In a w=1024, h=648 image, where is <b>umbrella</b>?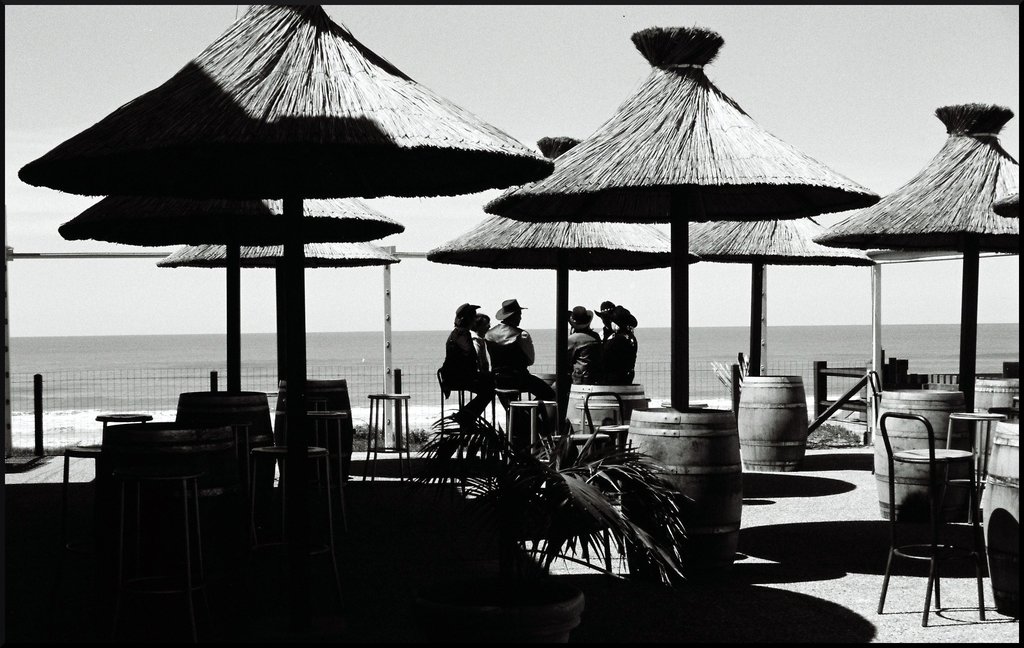
region(484, 24, 884, 408).
